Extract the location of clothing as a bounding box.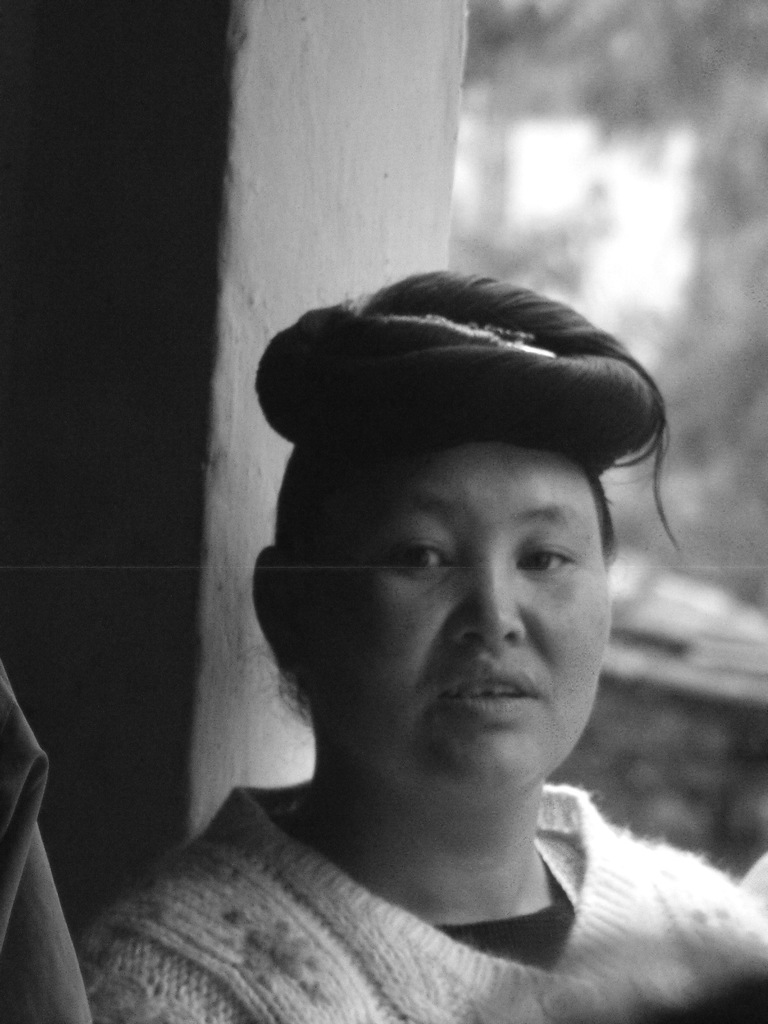
x1=66, y1=780, x2=767, y2=1007.
